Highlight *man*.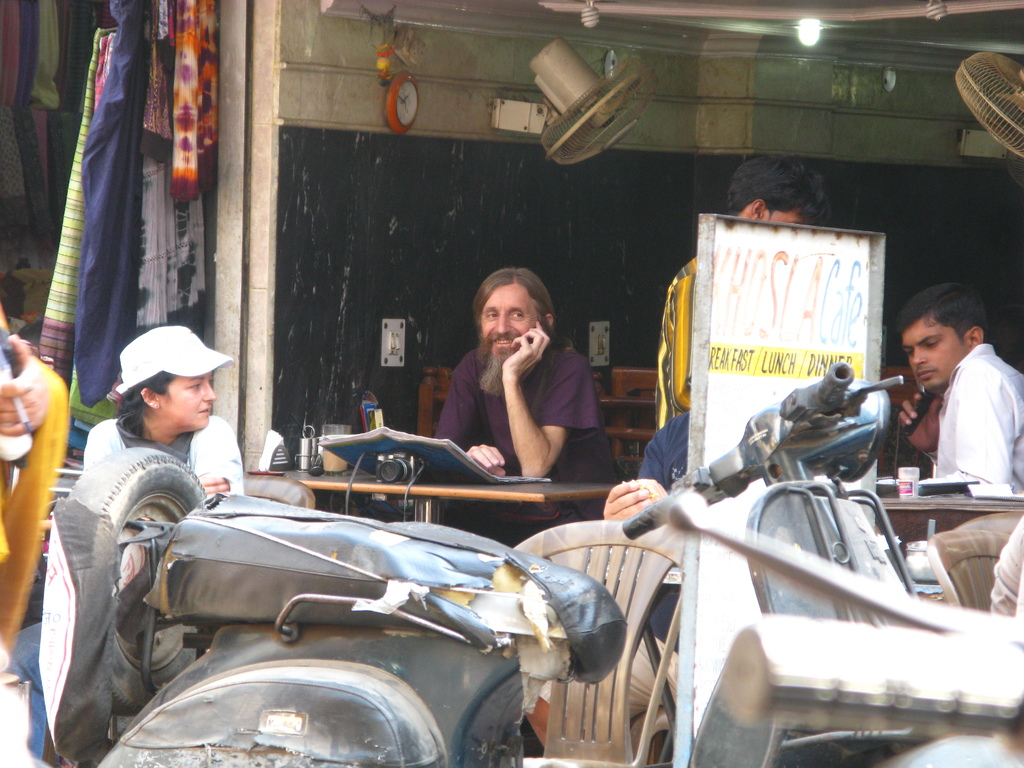
Highlighted region: BBox(913, 287, 1023, 490).
